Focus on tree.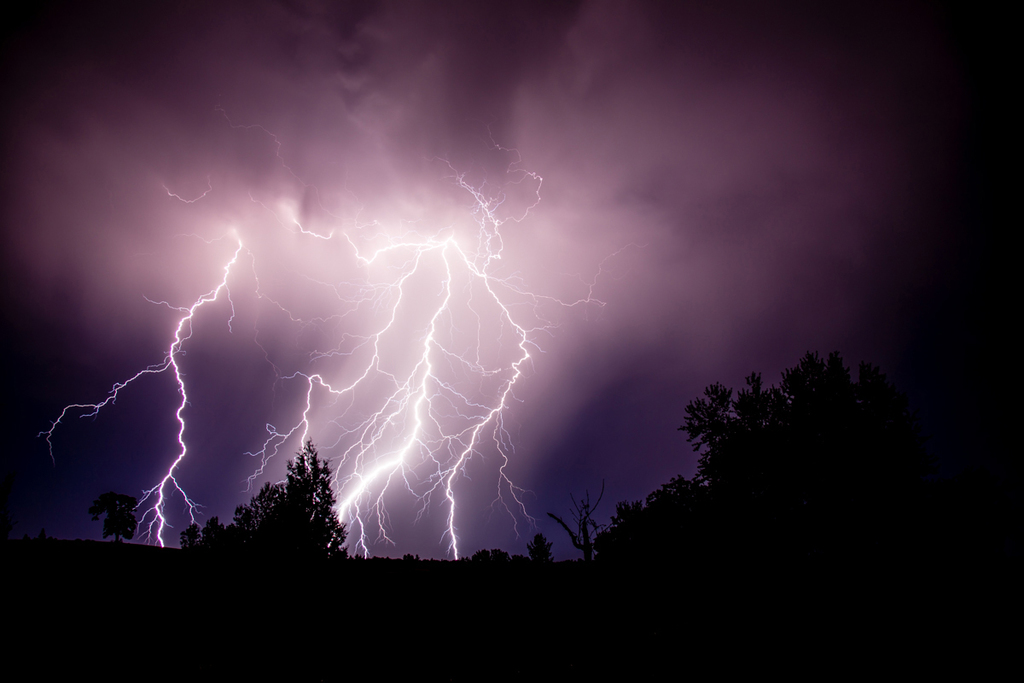
Focused at 551:484:605:568.
